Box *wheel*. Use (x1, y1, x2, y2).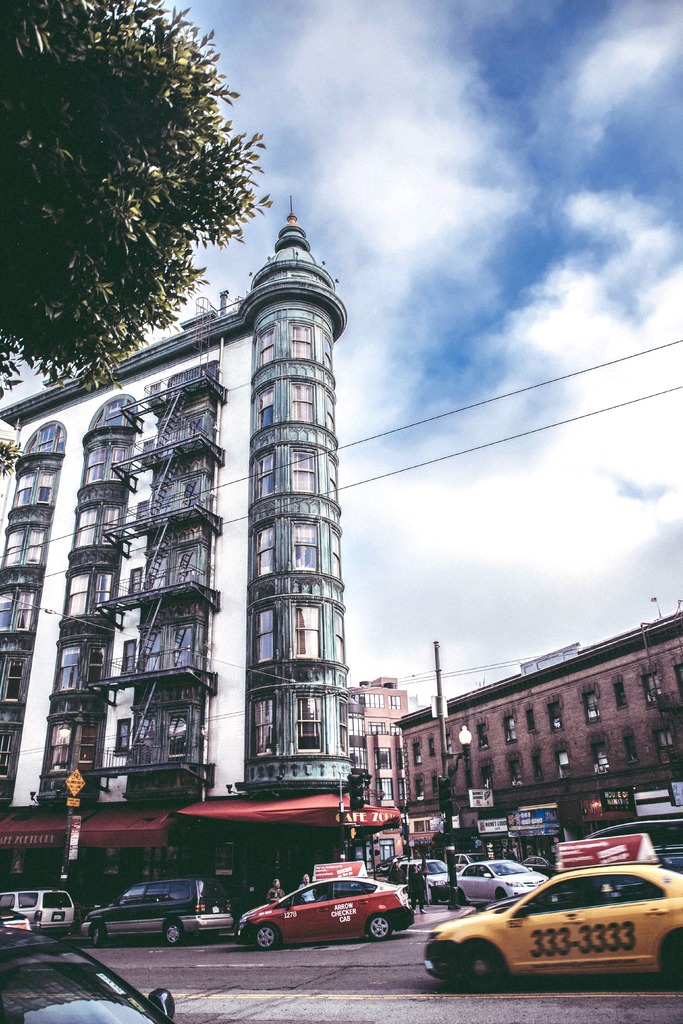
(165, 922, 182, 943).
